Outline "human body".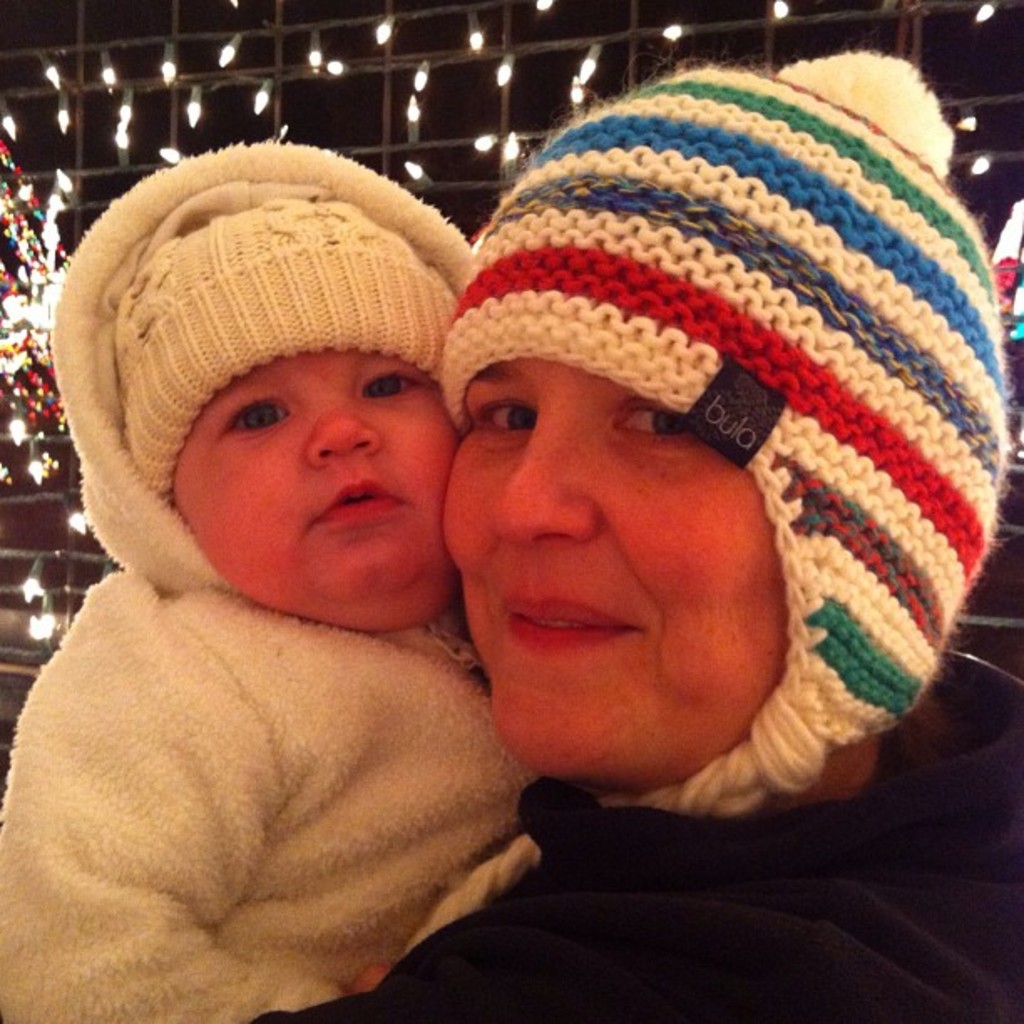
Outline: {"left": 380, "top": 0, "right": 1014, "bottom": 952}.
